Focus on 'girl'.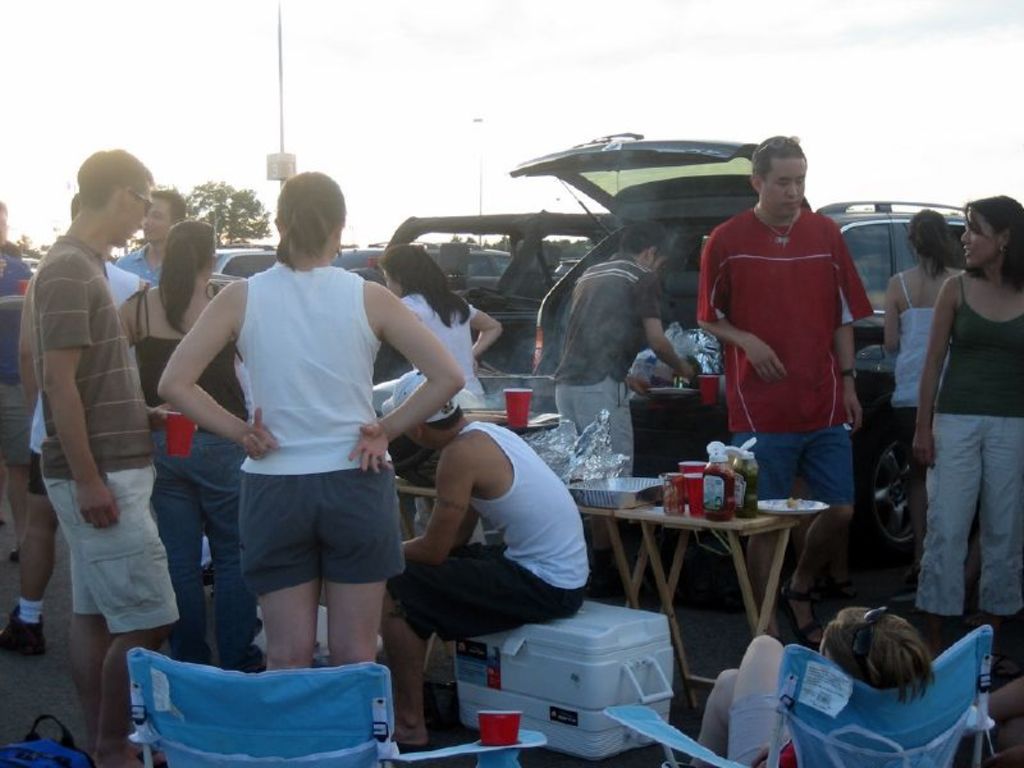
Focused at <bbox>381, 247, 500, 404</bbox>.
